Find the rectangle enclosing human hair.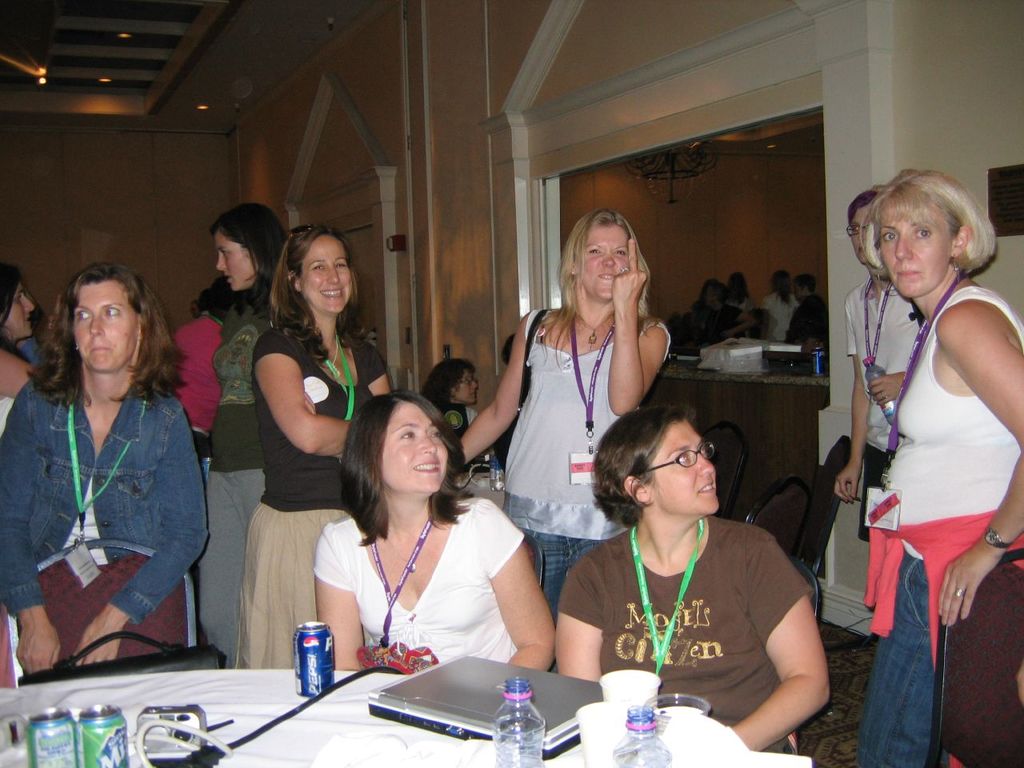
Rect(727, 274, 750, 303).
